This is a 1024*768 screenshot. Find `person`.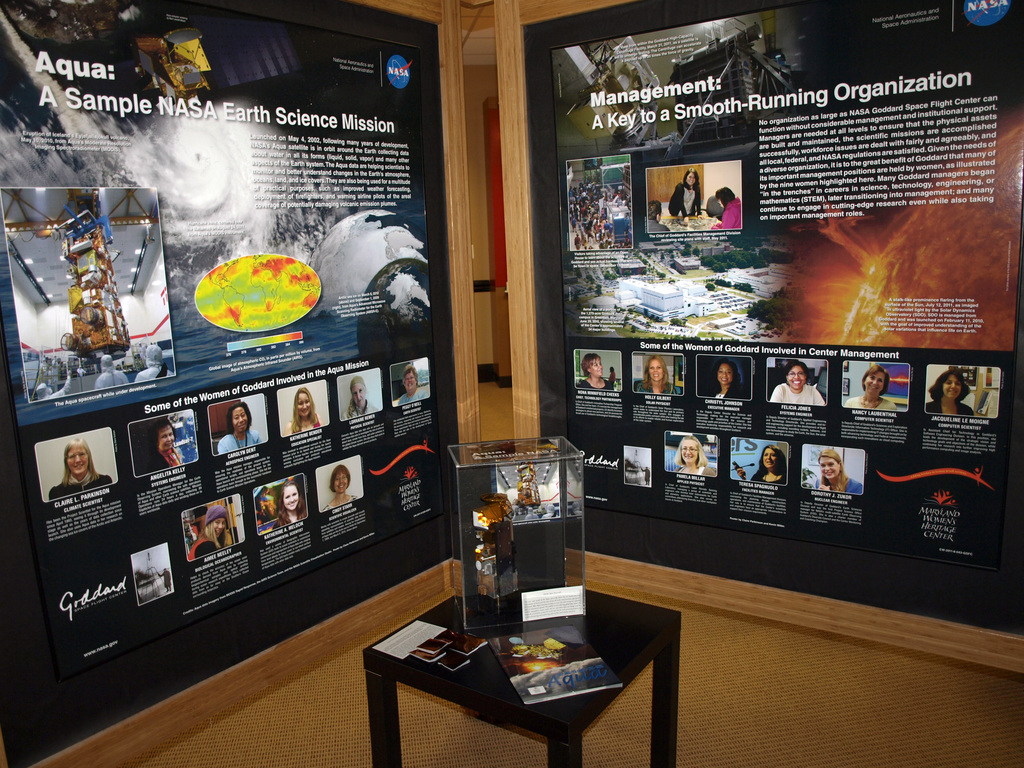
Bounding box: 766, 359, 833, 404.
